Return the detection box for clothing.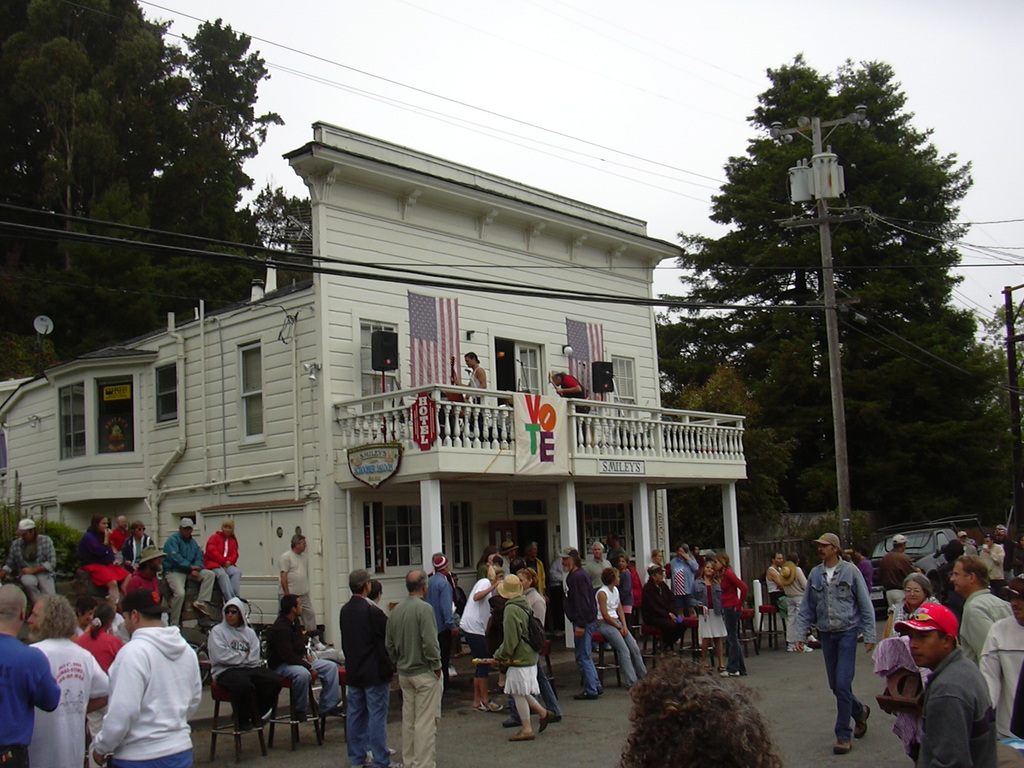
bbox=[456, 576, 496, 669].
